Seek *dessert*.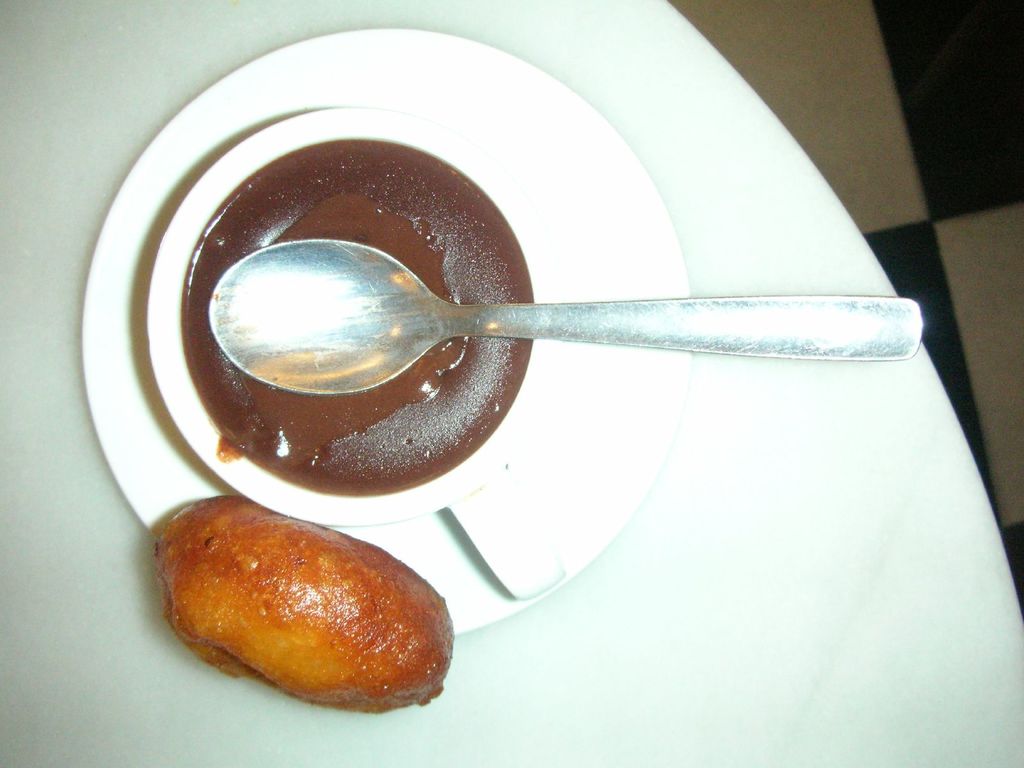
(151, 494, 457, 715).
